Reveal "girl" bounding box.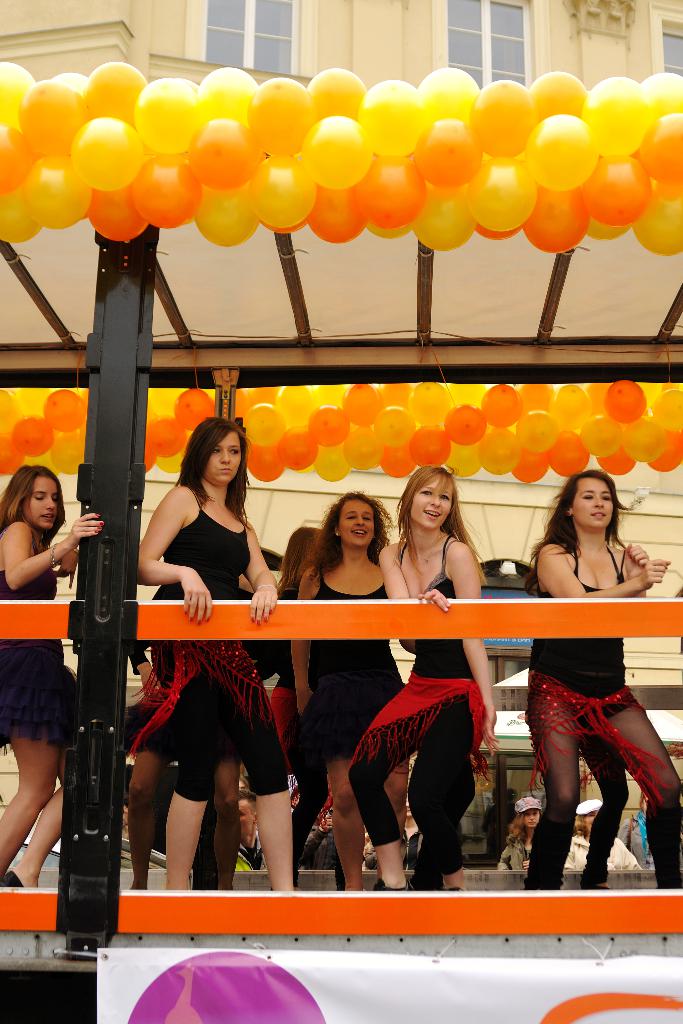
Revealed: select_region(522, 471, 681, 891).
